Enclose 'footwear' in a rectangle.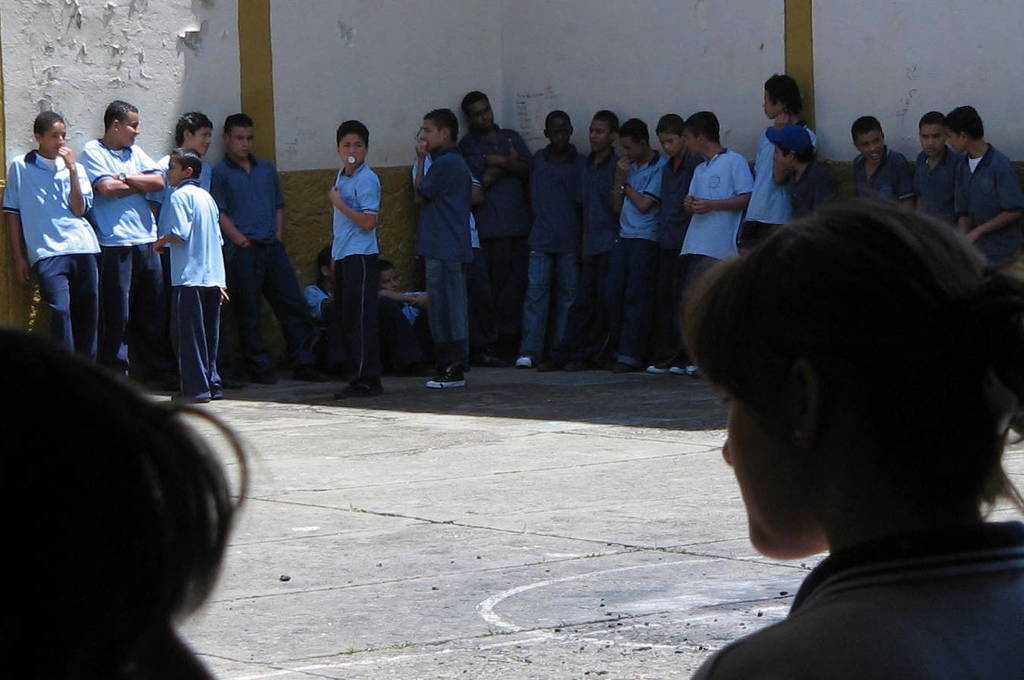
(x1=209, y1=376, x2=221, y2=397).
